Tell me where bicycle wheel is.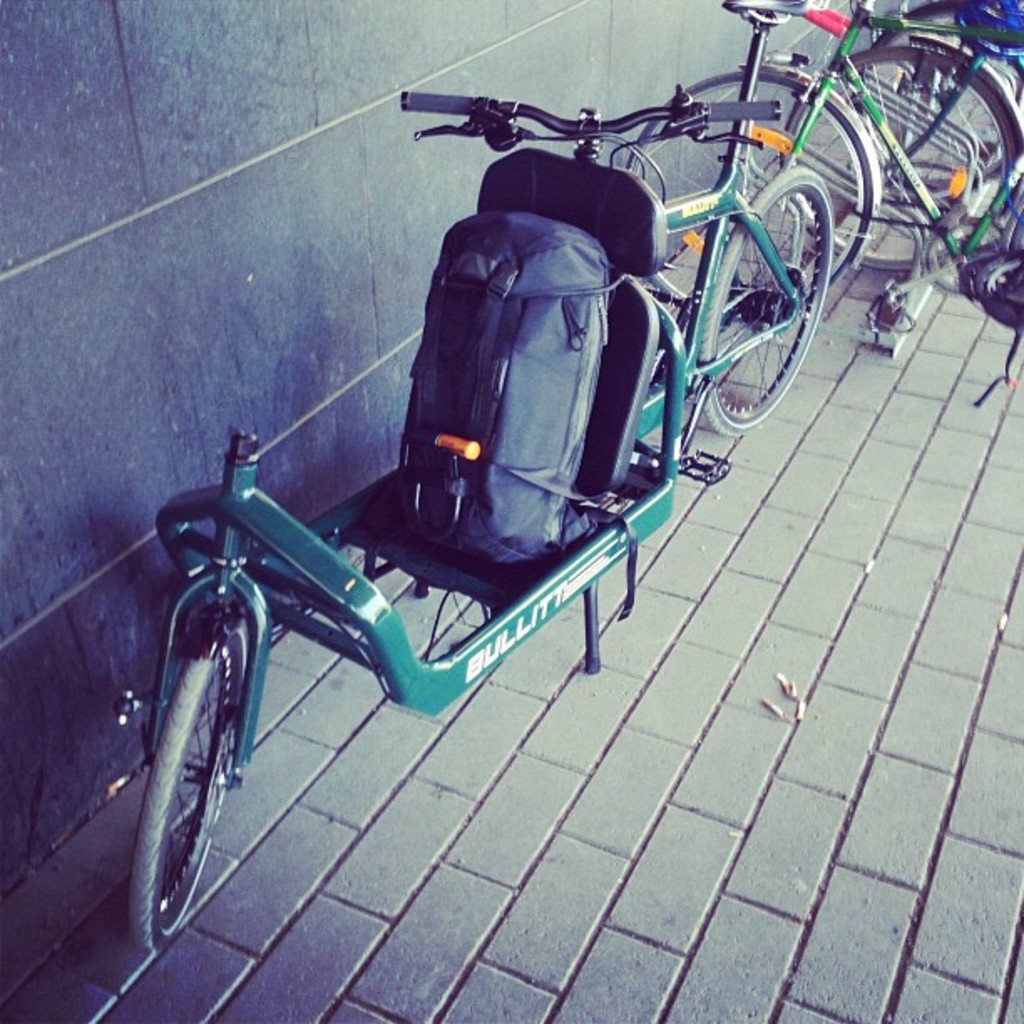
bicycle wheel is at select_region(863, 0, 1022, 197).
